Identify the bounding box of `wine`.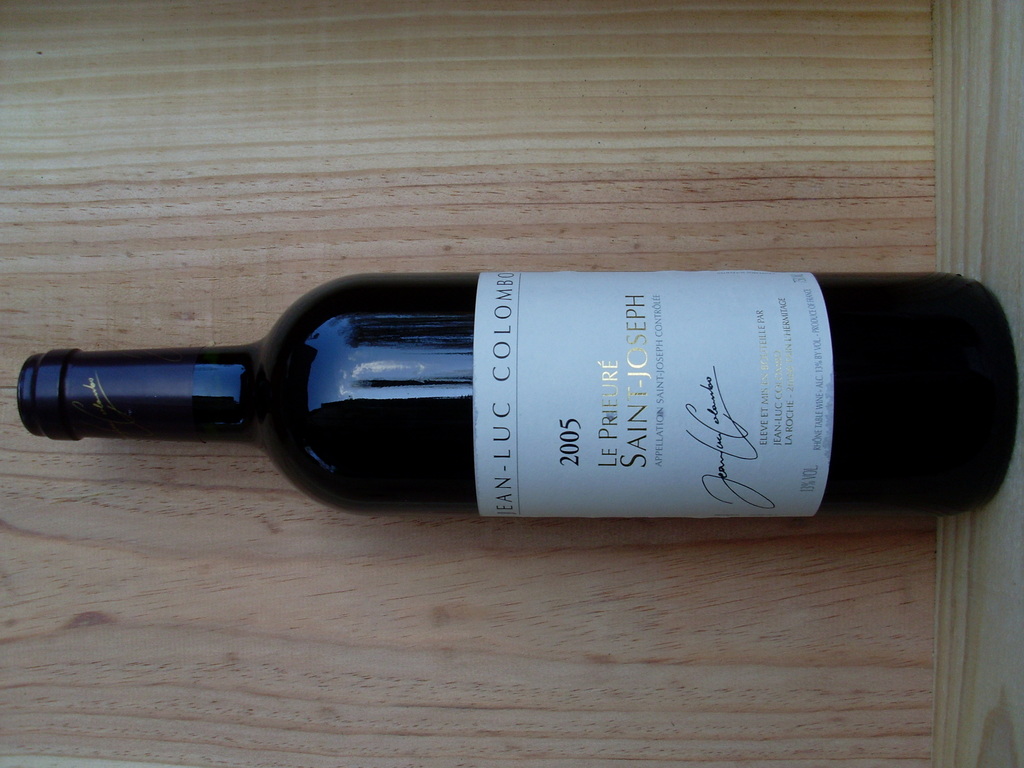
bbox(15, 273, 1019, 519).
